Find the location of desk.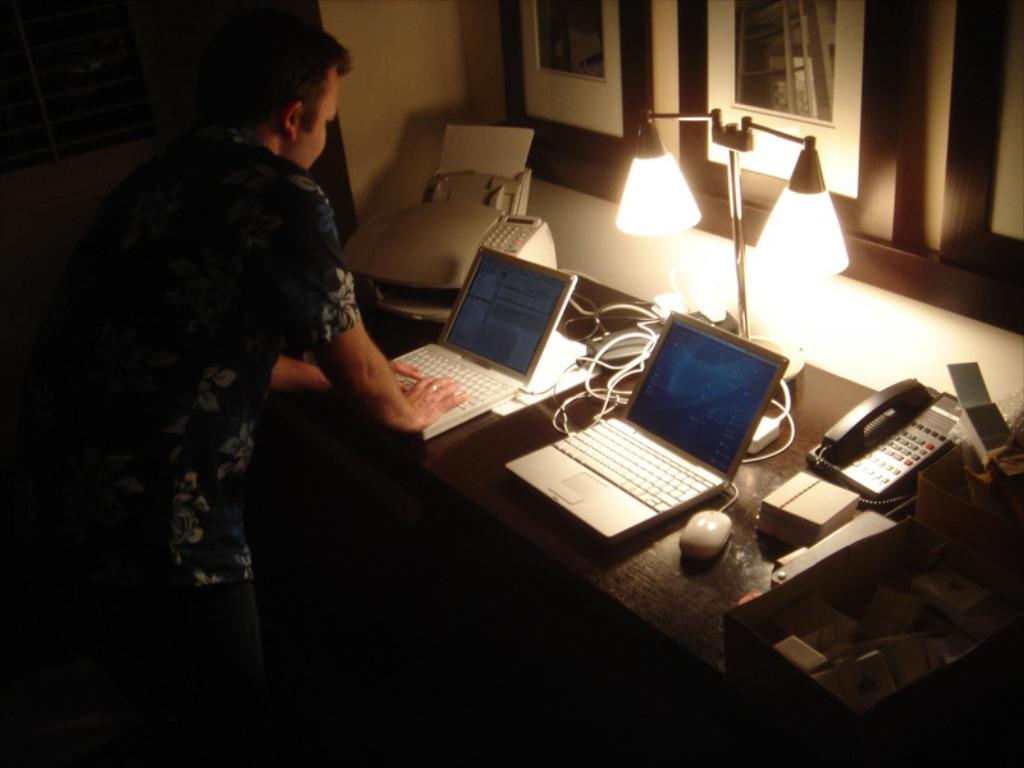
Location: [384,380,1020,723].
